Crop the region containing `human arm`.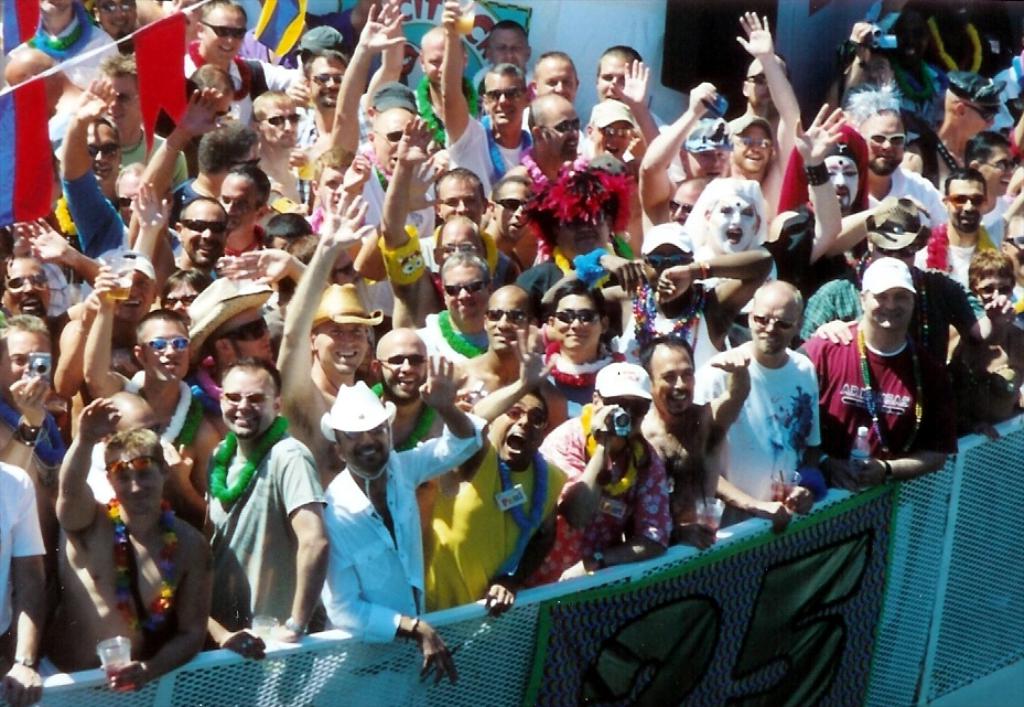
Crop region: pyautogui.locateOnScreen(655, 248, 776, 334).
